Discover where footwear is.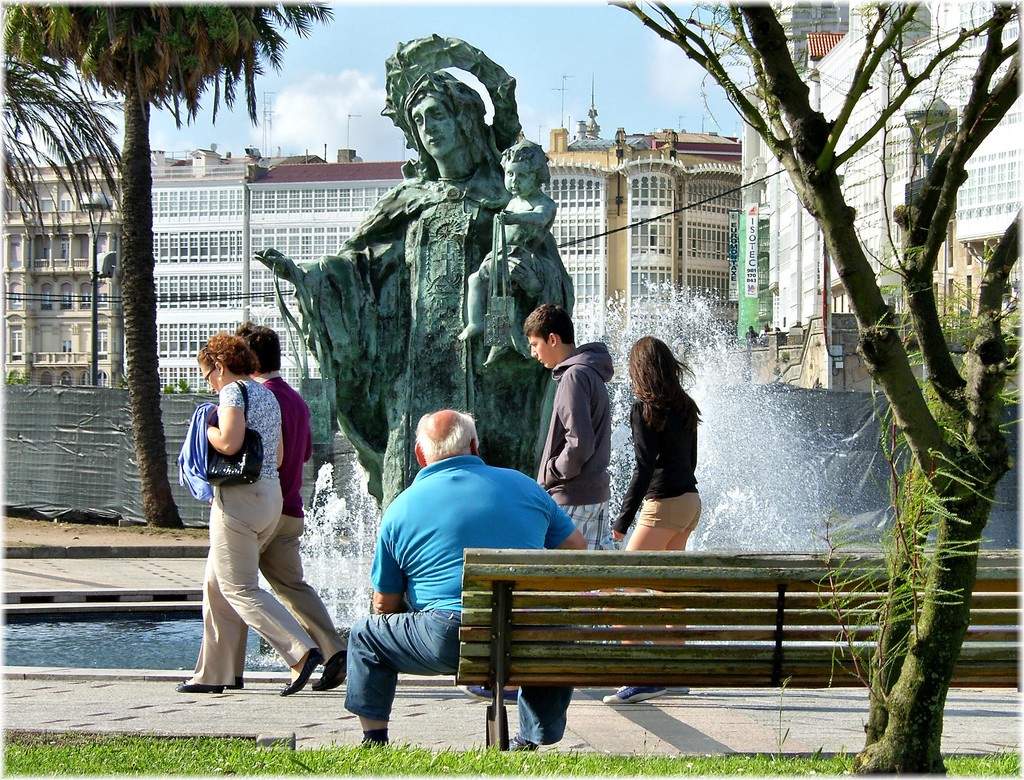
Discovered at bbox=(461, 685, 521, 706).
